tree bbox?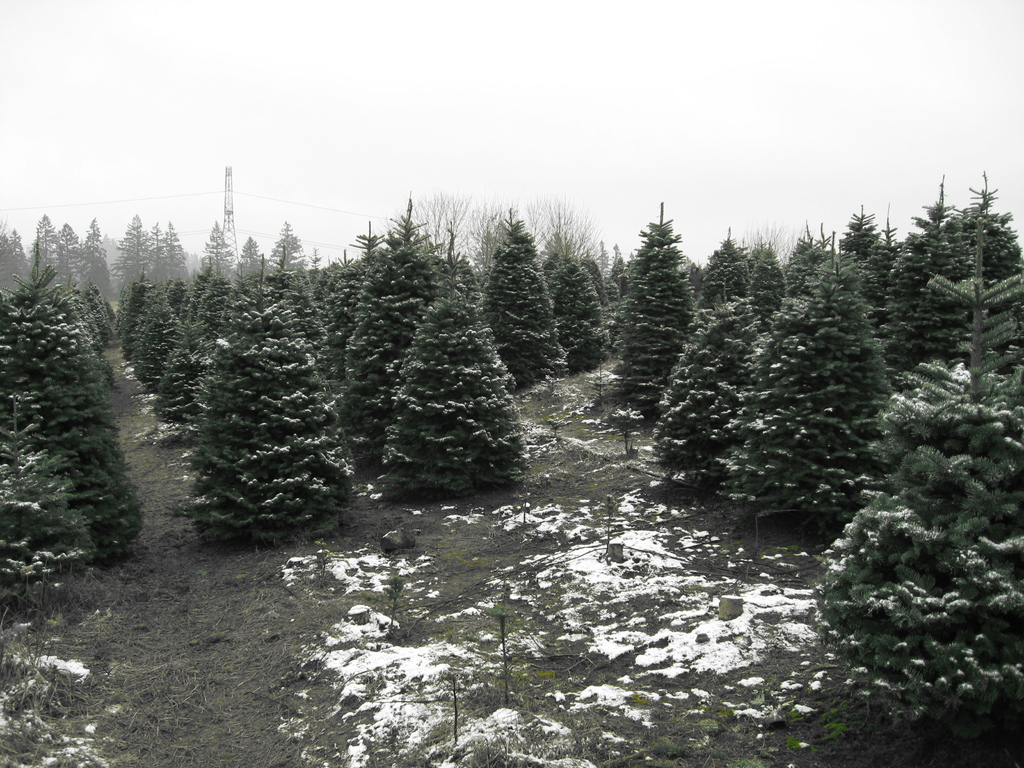
[867, 212, 902, 316]
